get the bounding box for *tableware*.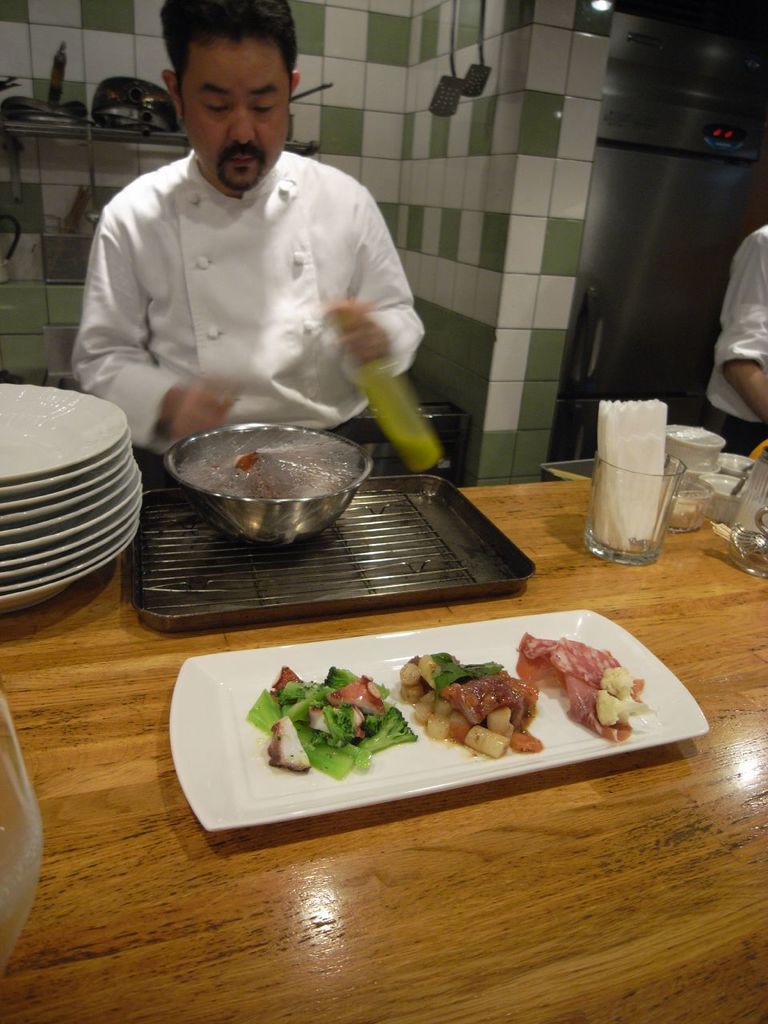
x1=742, y1=464, x2=759, y2=471.
